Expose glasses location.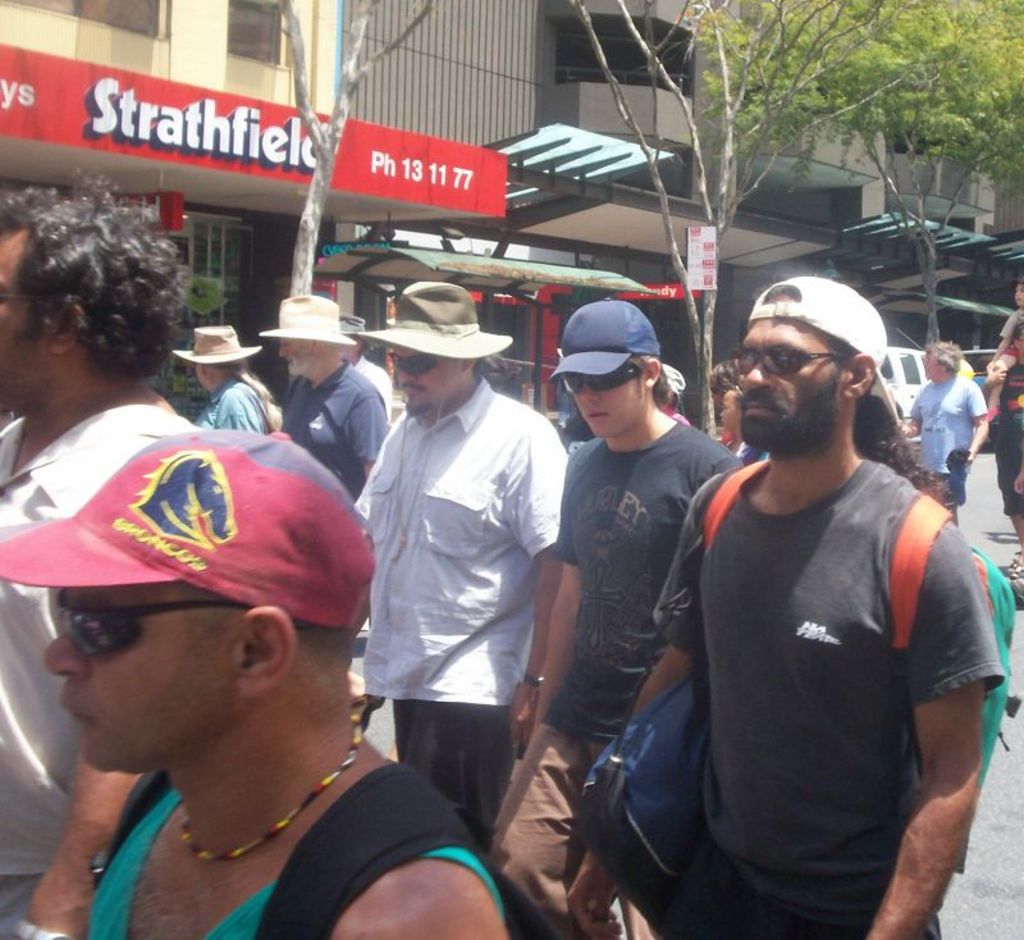
Exposed at x1=731, y1=343, x2=849, y2=377.
